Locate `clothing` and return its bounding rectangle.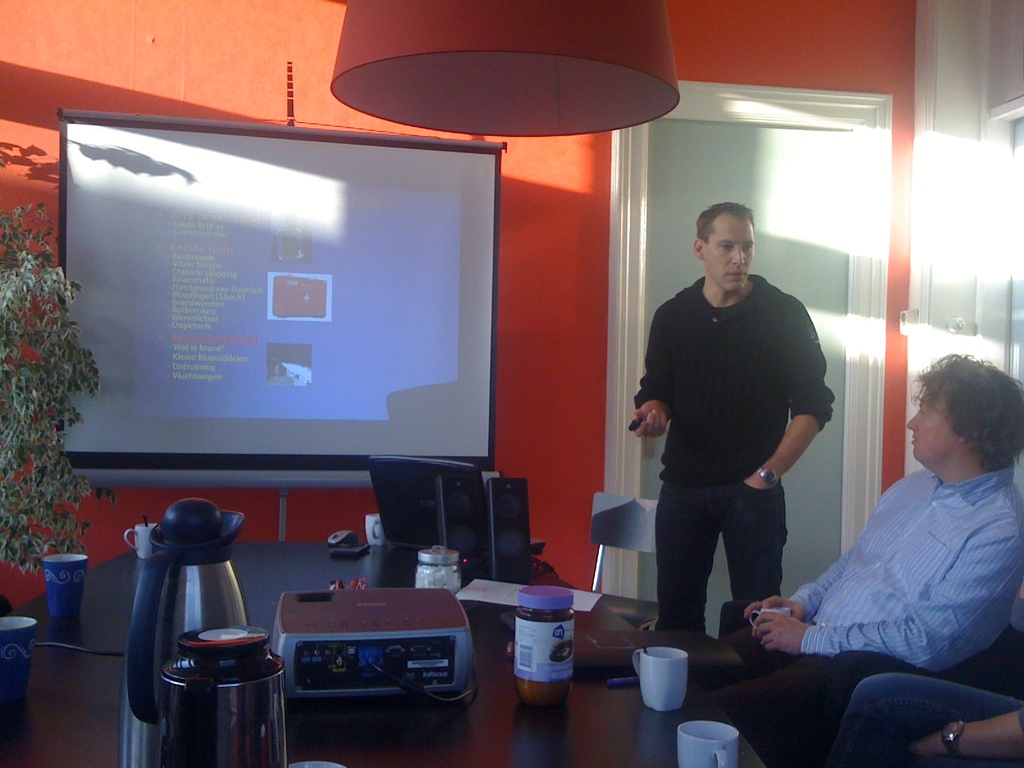
bbox(814, 677, 1023, 767).
